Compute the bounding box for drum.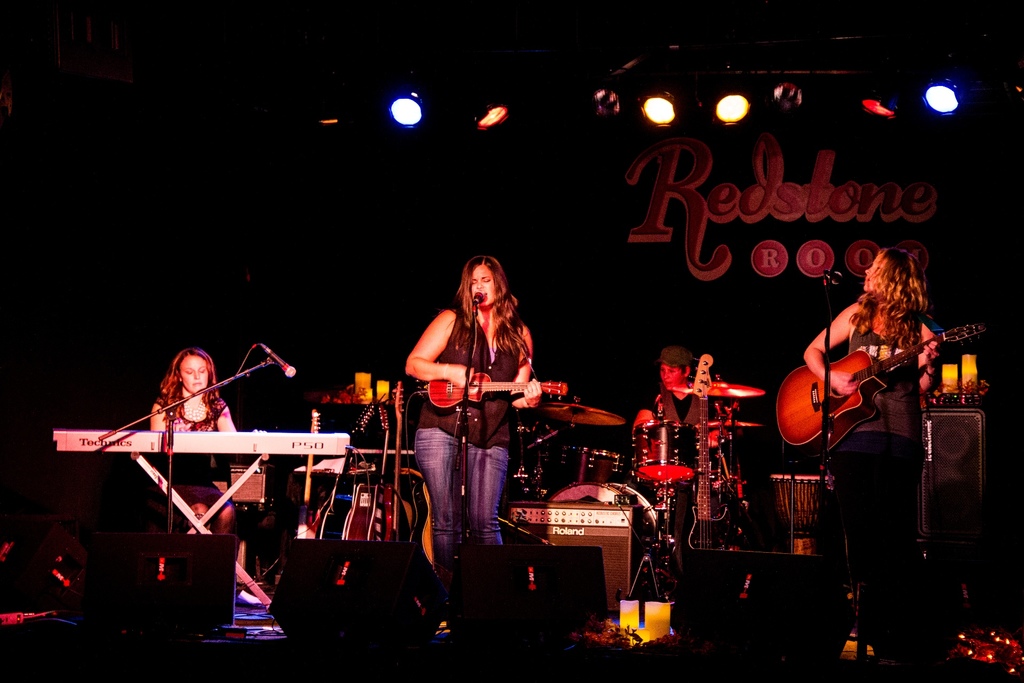
580, 448, 631, 483.
